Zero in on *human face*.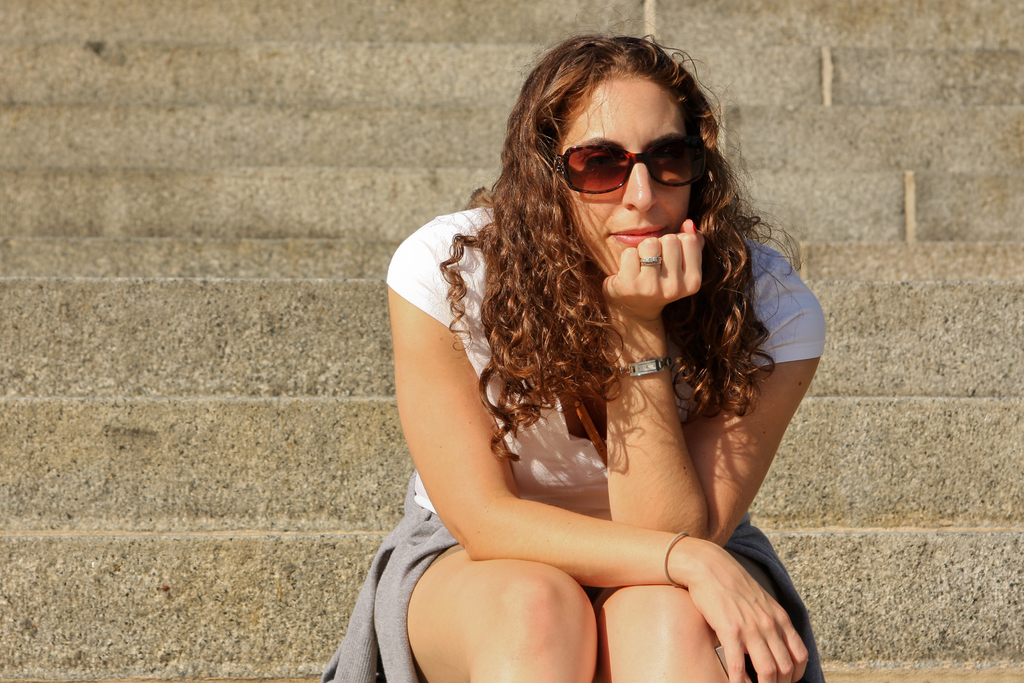
Zeroed in: 552 70 714 276.
